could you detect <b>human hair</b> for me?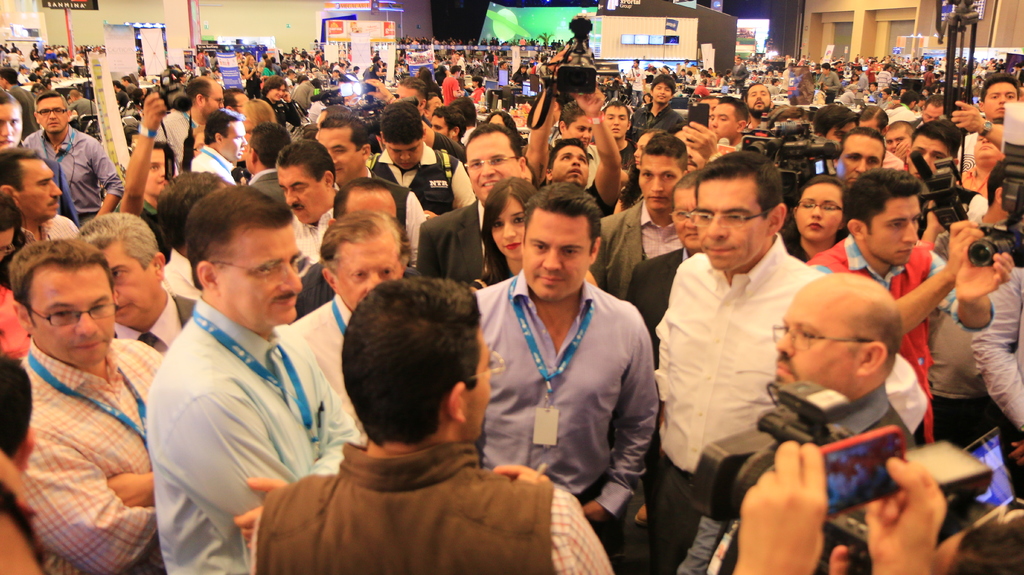
Detection result: 479,176,536,284.
